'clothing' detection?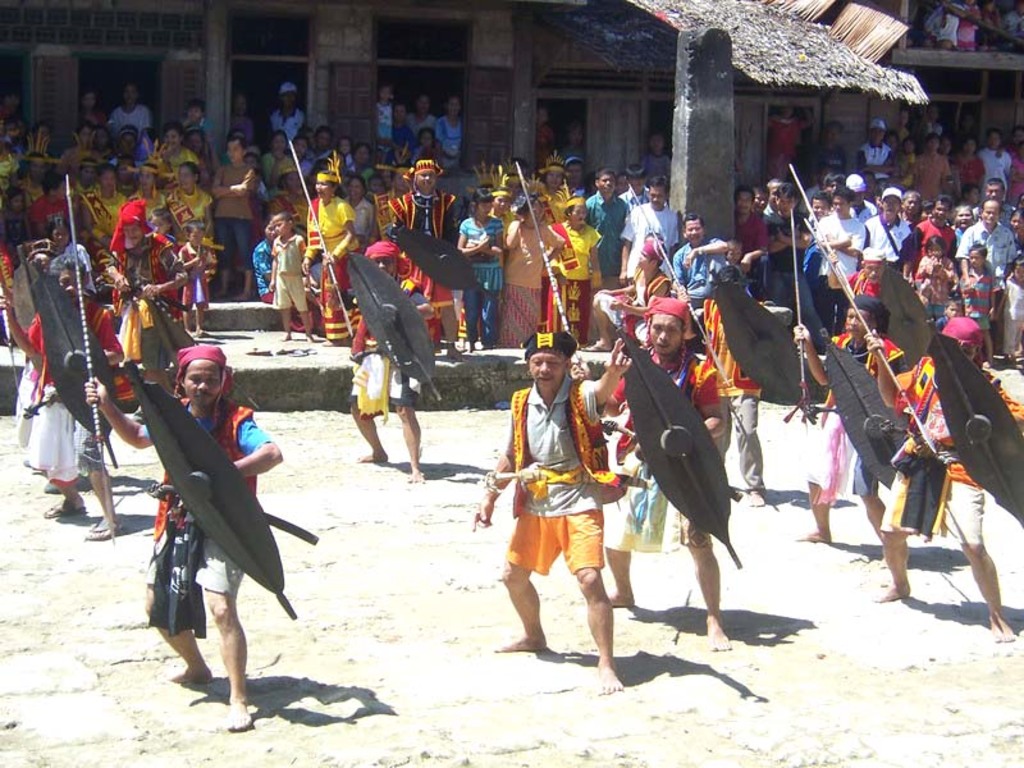
{"left": 919, "top": 219, "right": 957, "bottom": 256}
